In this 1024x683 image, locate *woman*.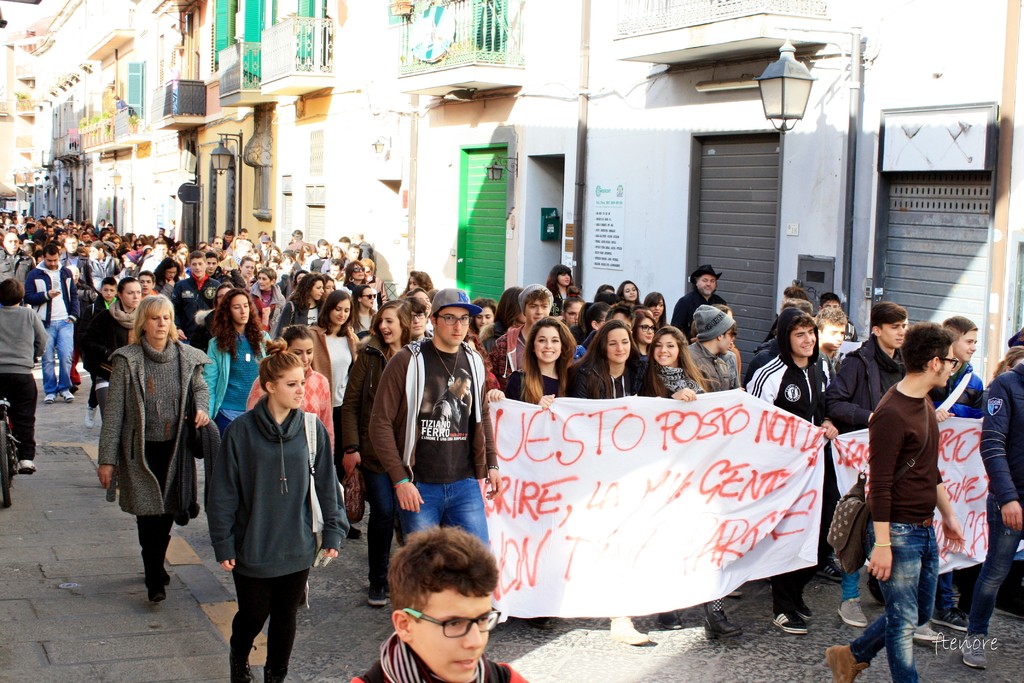
Bounding box: bbox=(481, 288, 526, 350).
